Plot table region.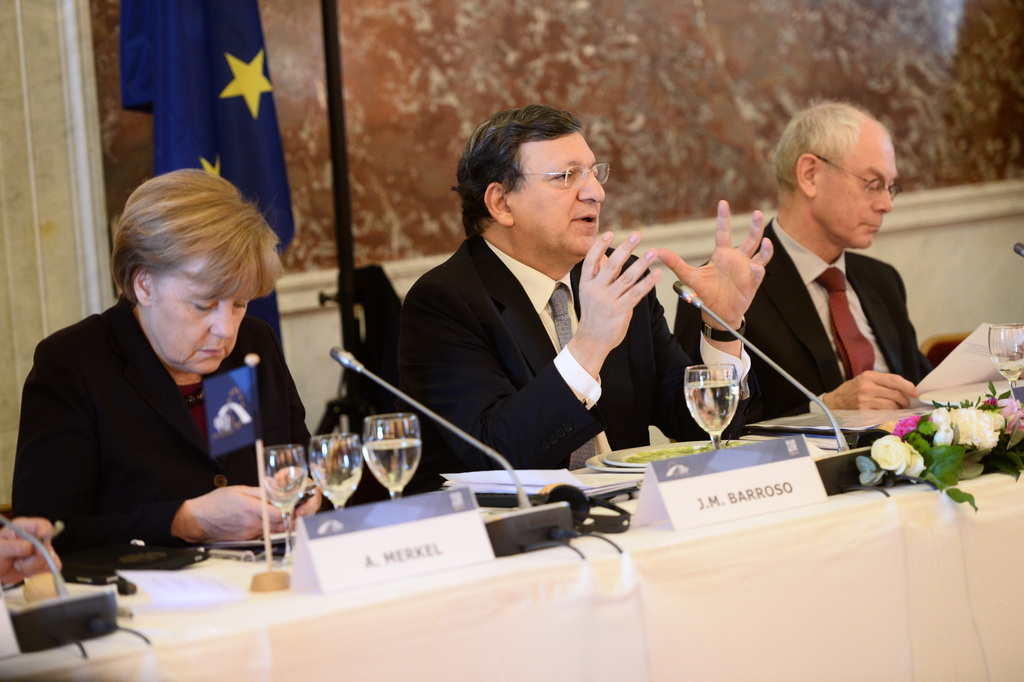
Plotted at (23,390,1002,670).
